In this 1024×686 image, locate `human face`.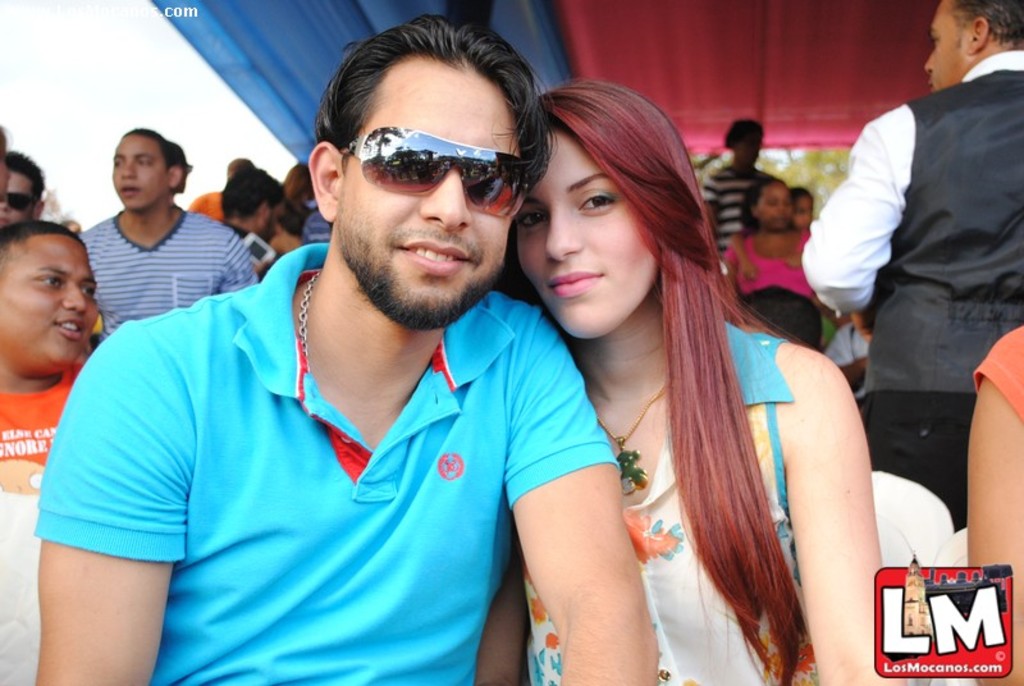
Bounding box: <bbox>4, 170, 32, 225</bbox>.
